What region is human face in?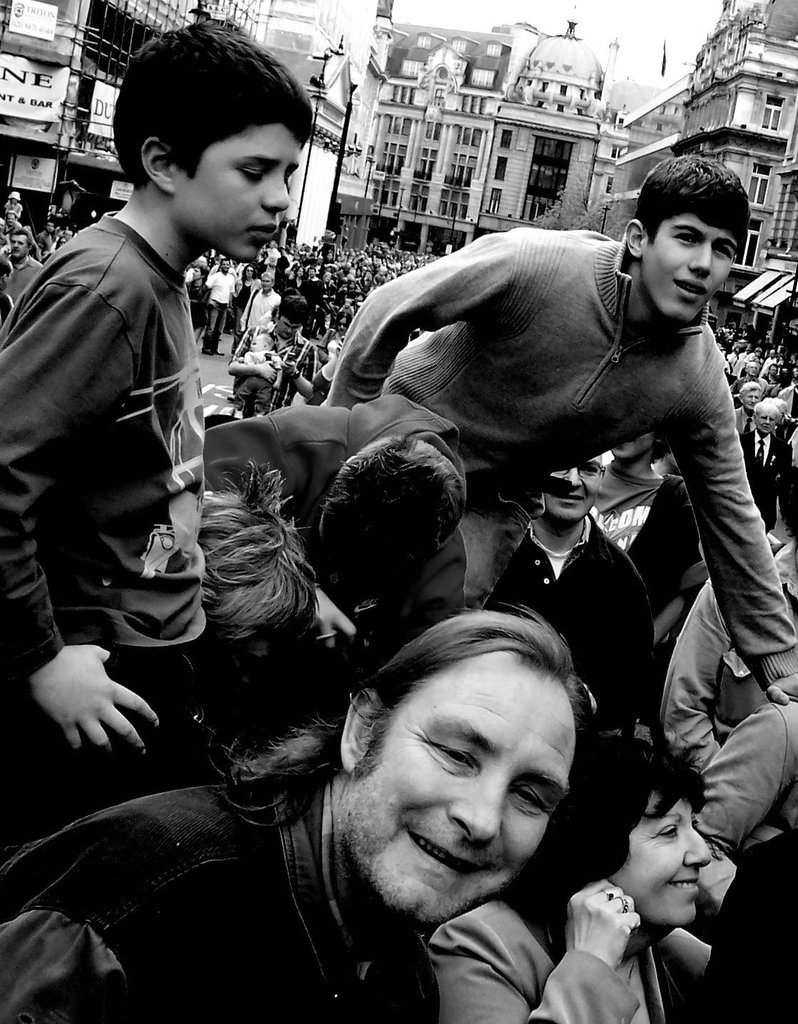
544,455,607,518.
